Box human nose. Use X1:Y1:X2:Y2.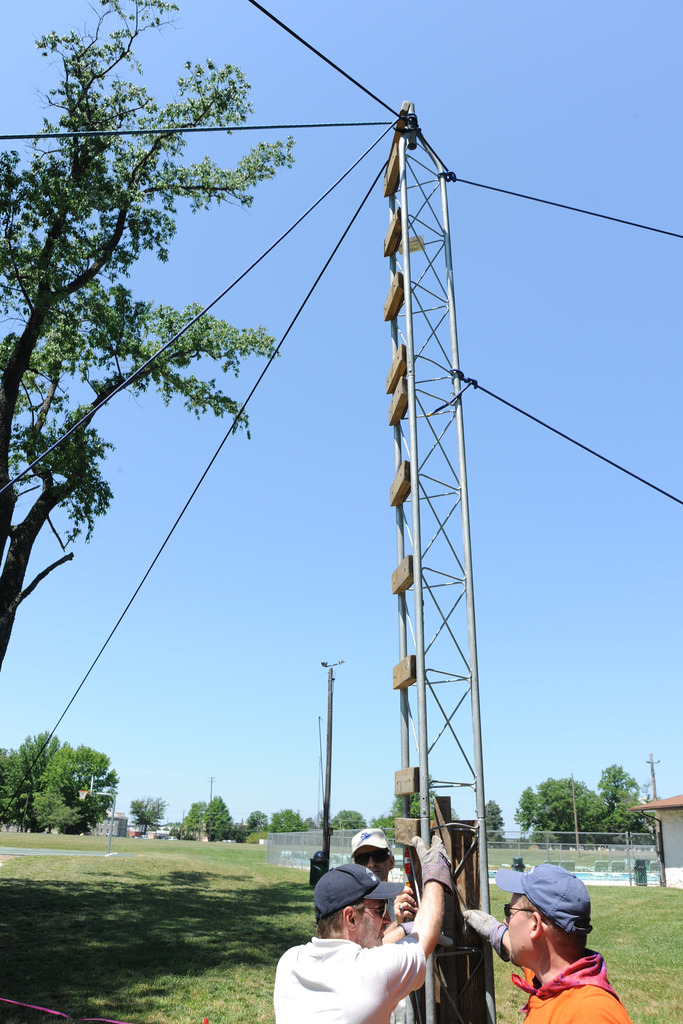
367:861:377:870.
